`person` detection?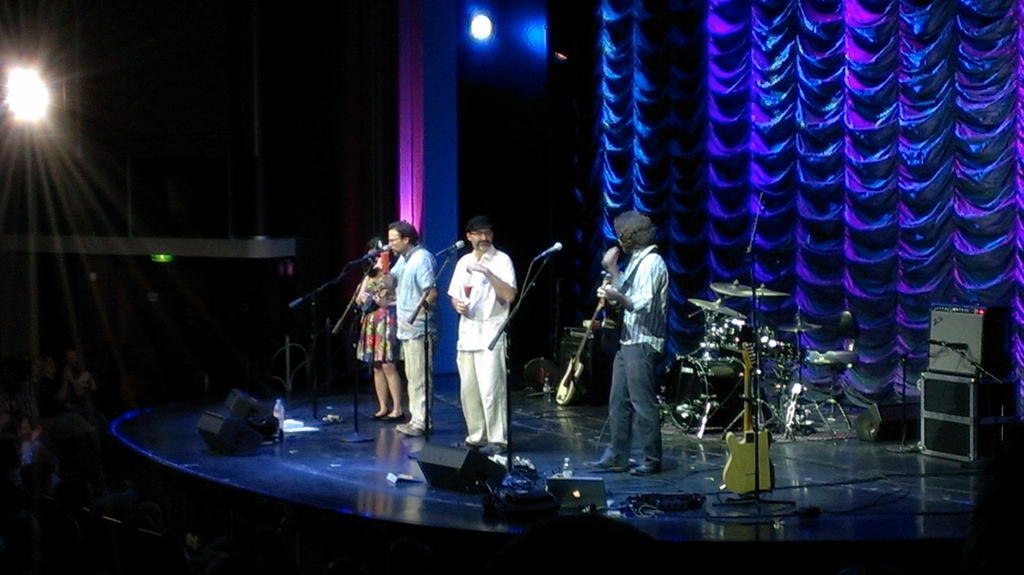
crop(581, 207, 675, 473)
